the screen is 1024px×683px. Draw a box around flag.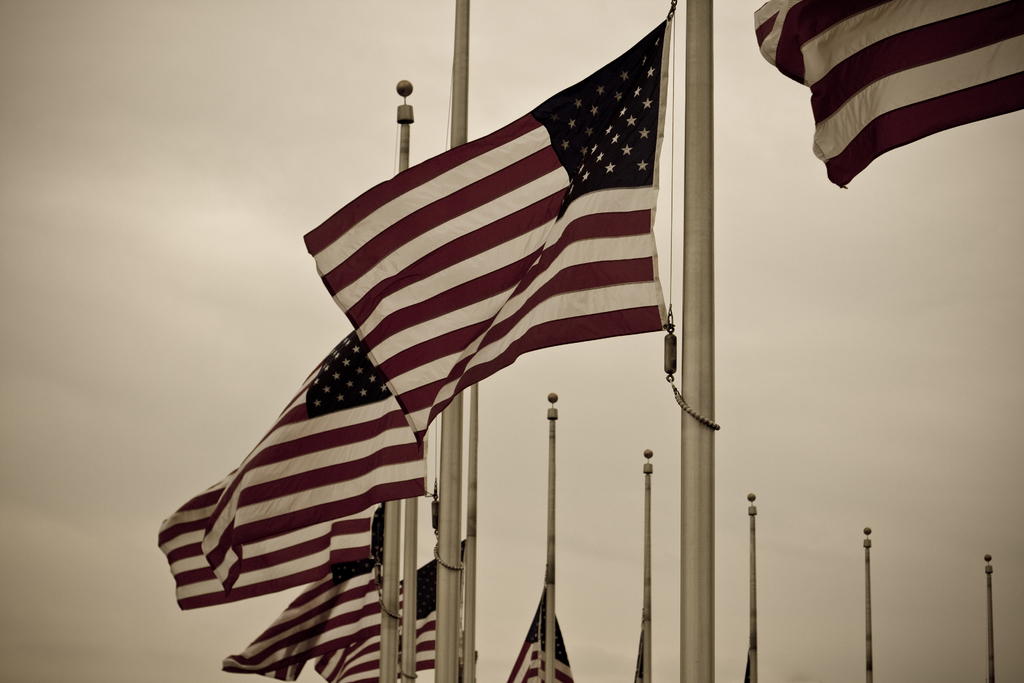
(x1=200, y1=308, x2=420, y2=595).
